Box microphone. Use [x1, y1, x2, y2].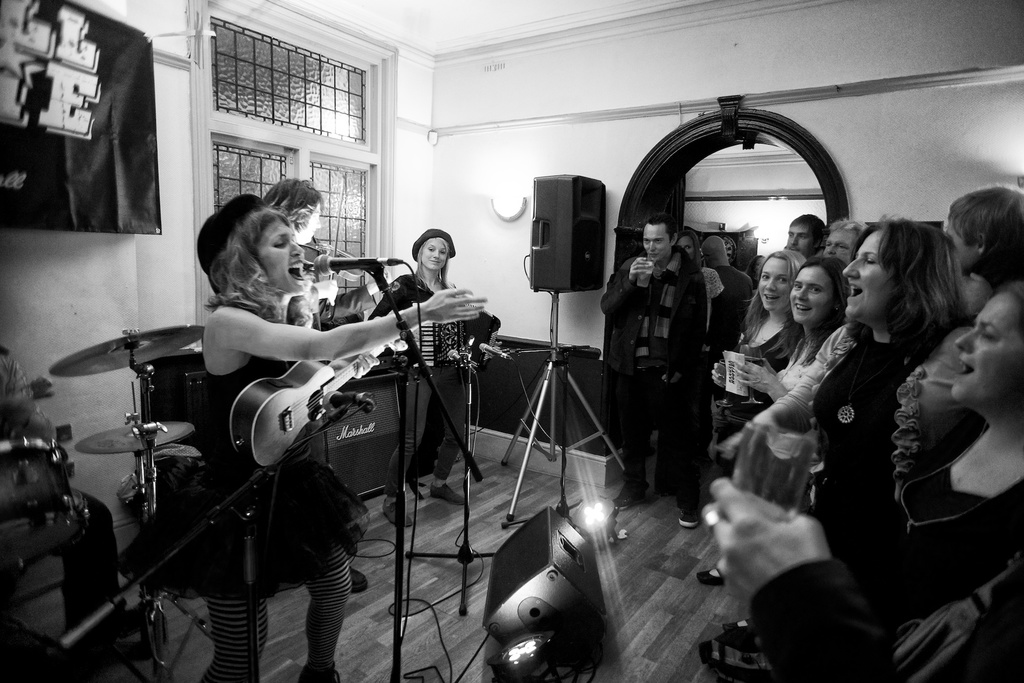
[477, 343, 514, 362].
